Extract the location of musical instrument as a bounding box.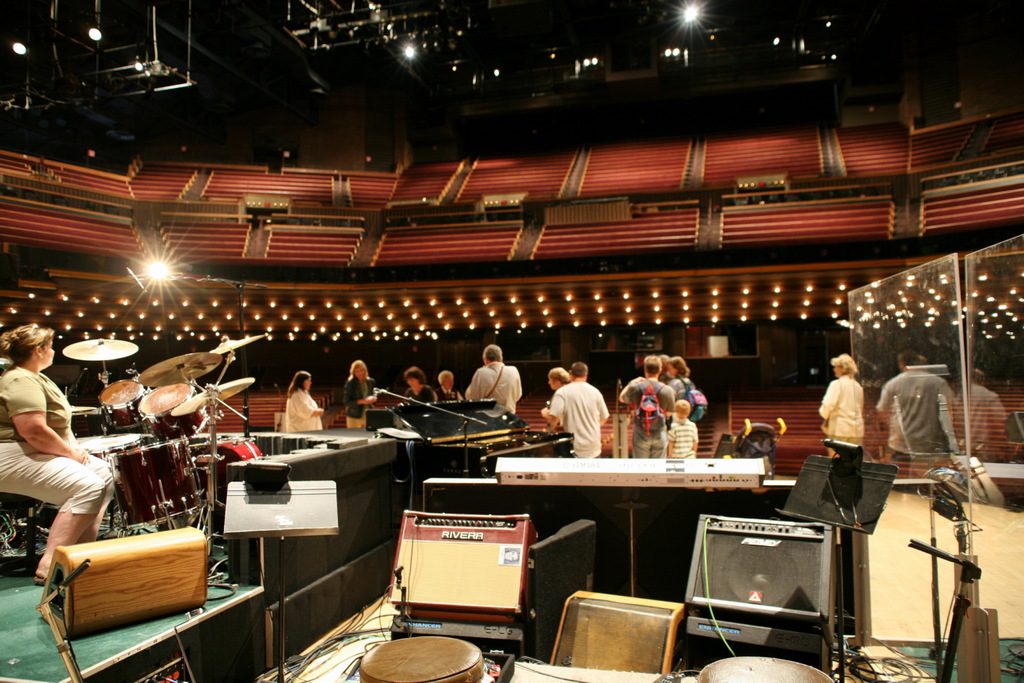
136/353/220/387.
